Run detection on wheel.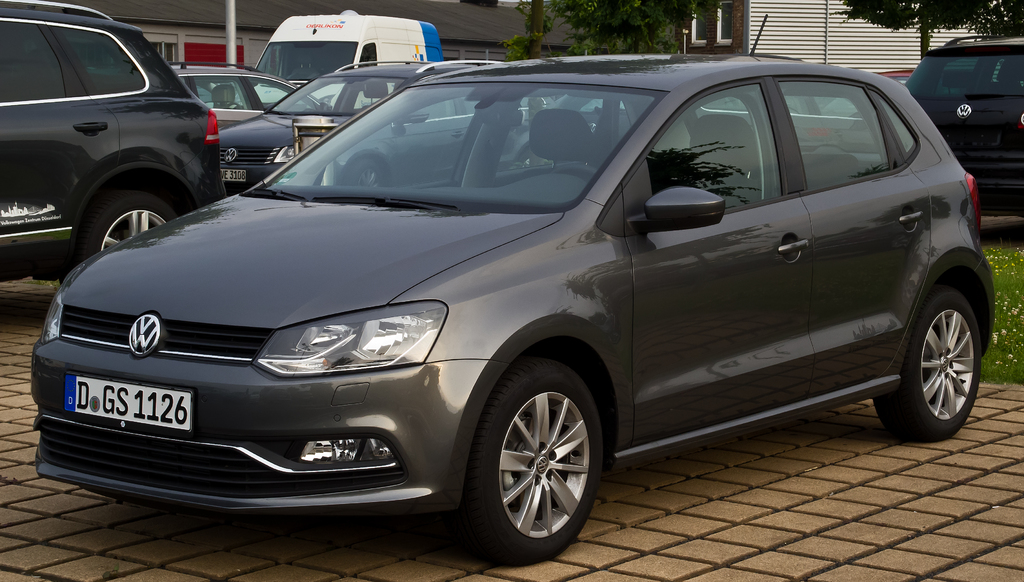
Result: 55:188:177:273.
